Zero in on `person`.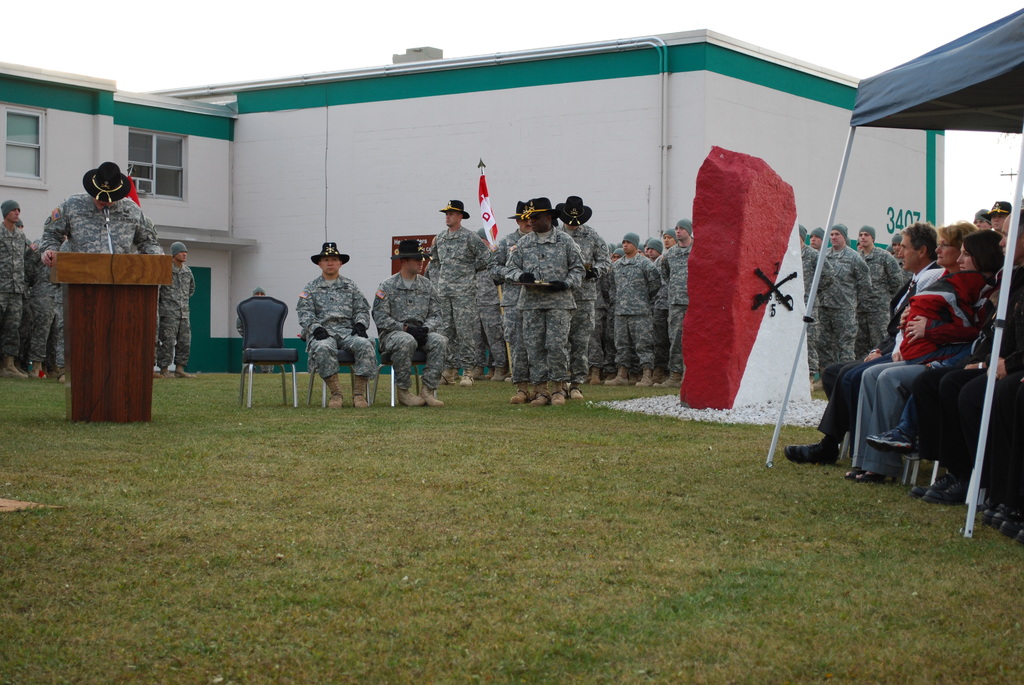
Zeroed in: box(424, 194, 490, 381).
